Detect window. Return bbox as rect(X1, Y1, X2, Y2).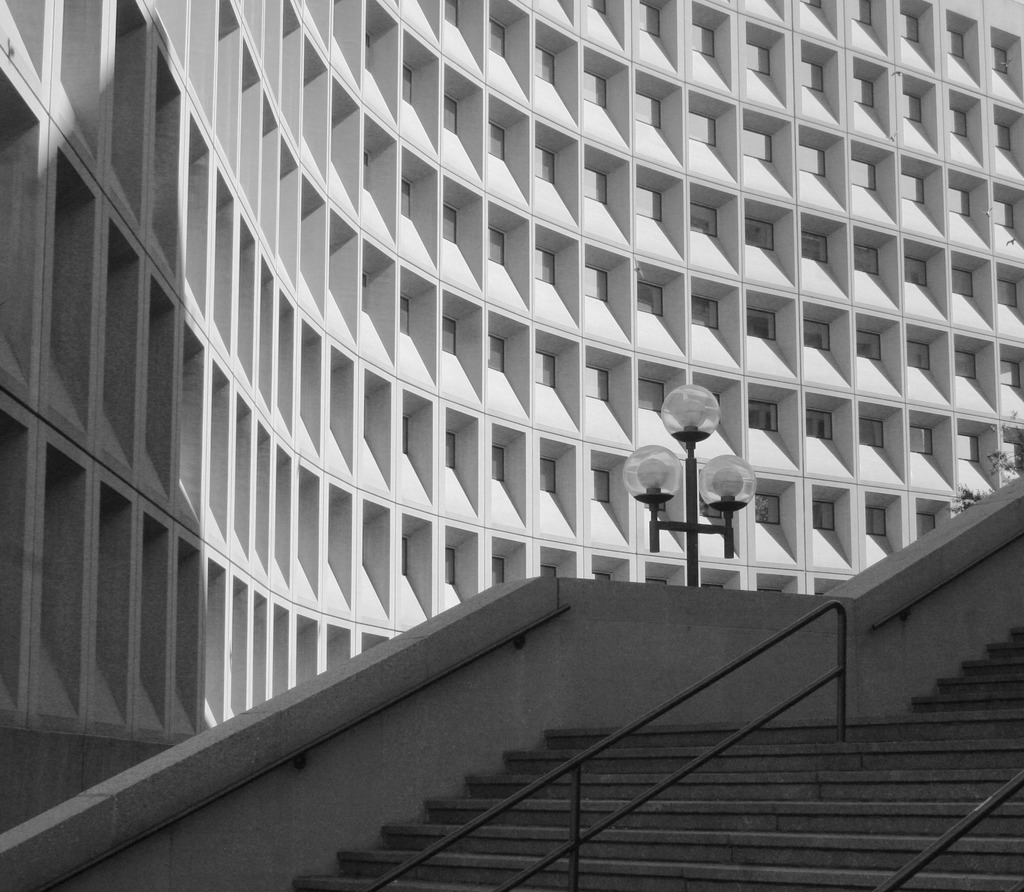
rect(993, 201, 1014, 229).
